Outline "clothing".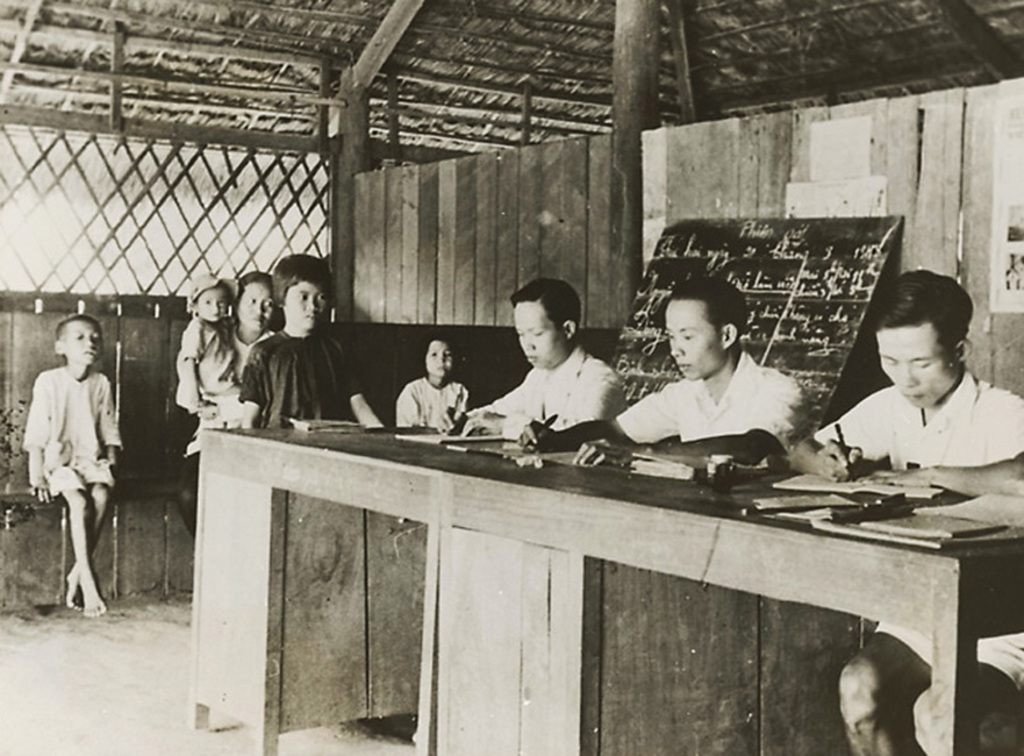
Outline: select_region(250, 324, 356, 437).
